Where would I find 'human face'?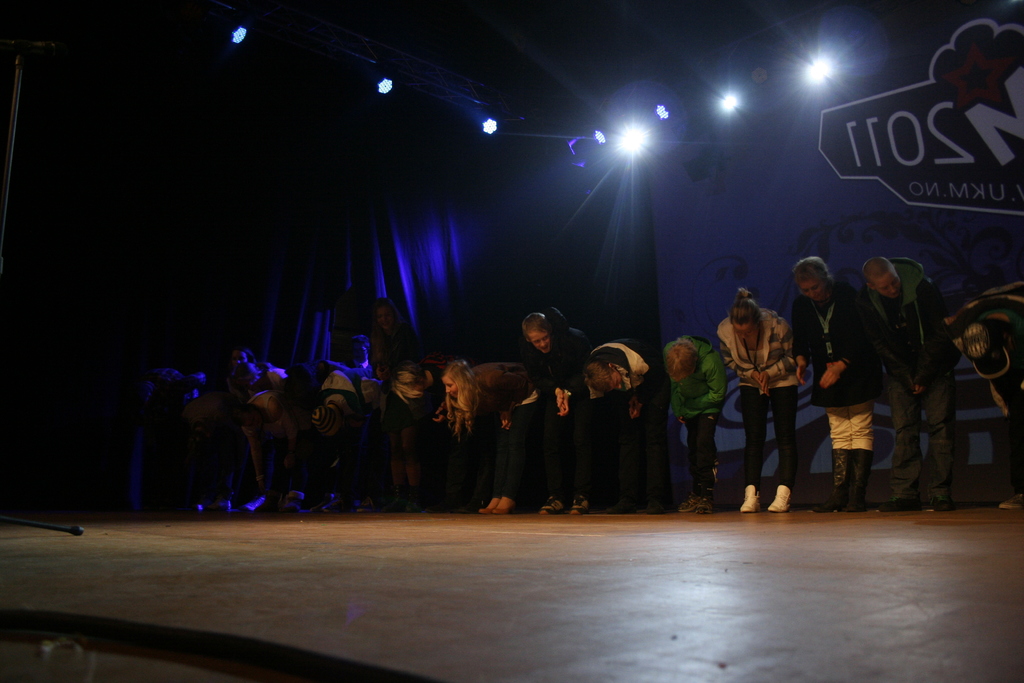
At box=[444, 375, 458, 398].
